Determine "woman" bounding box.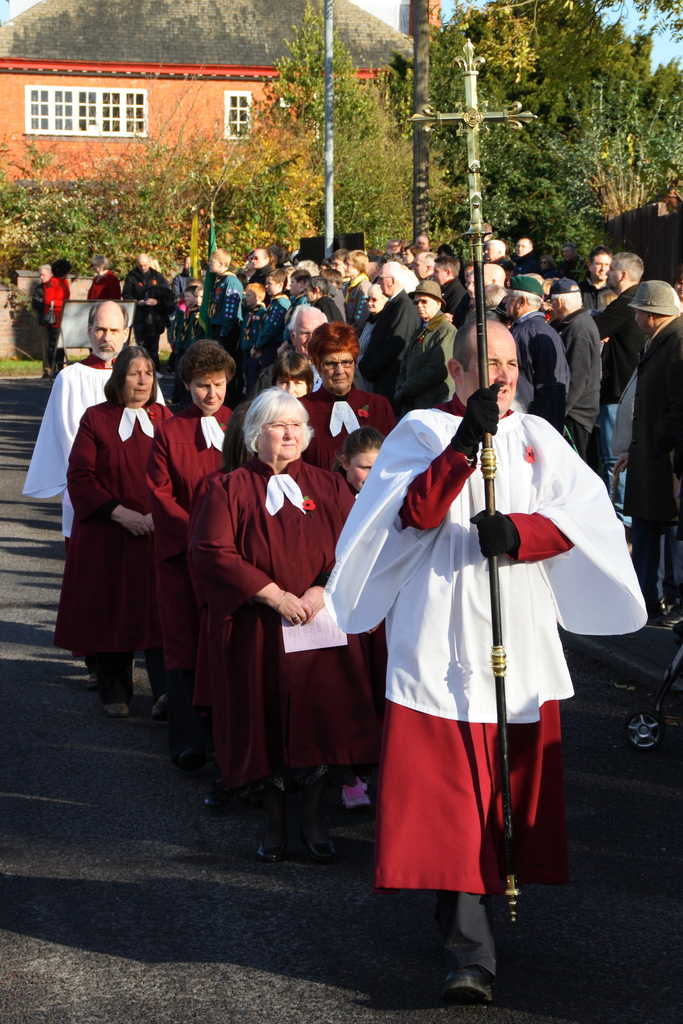
Determined: [296,315,400,472].
